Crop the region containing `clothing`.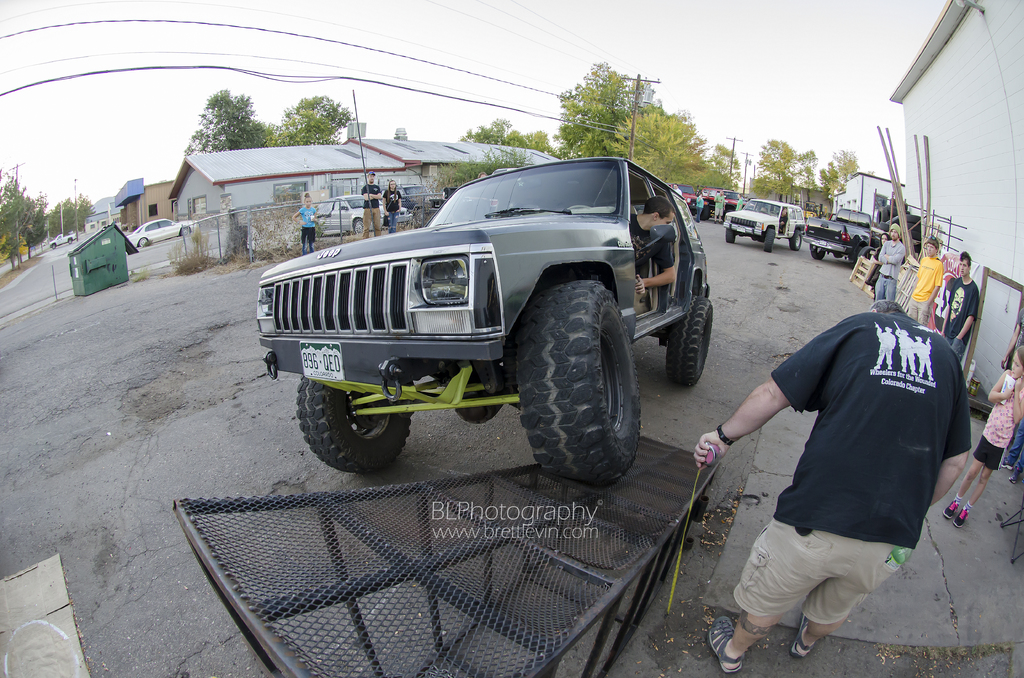
Crop region: <bbox>733, 199, 741, 209</bbox>.
